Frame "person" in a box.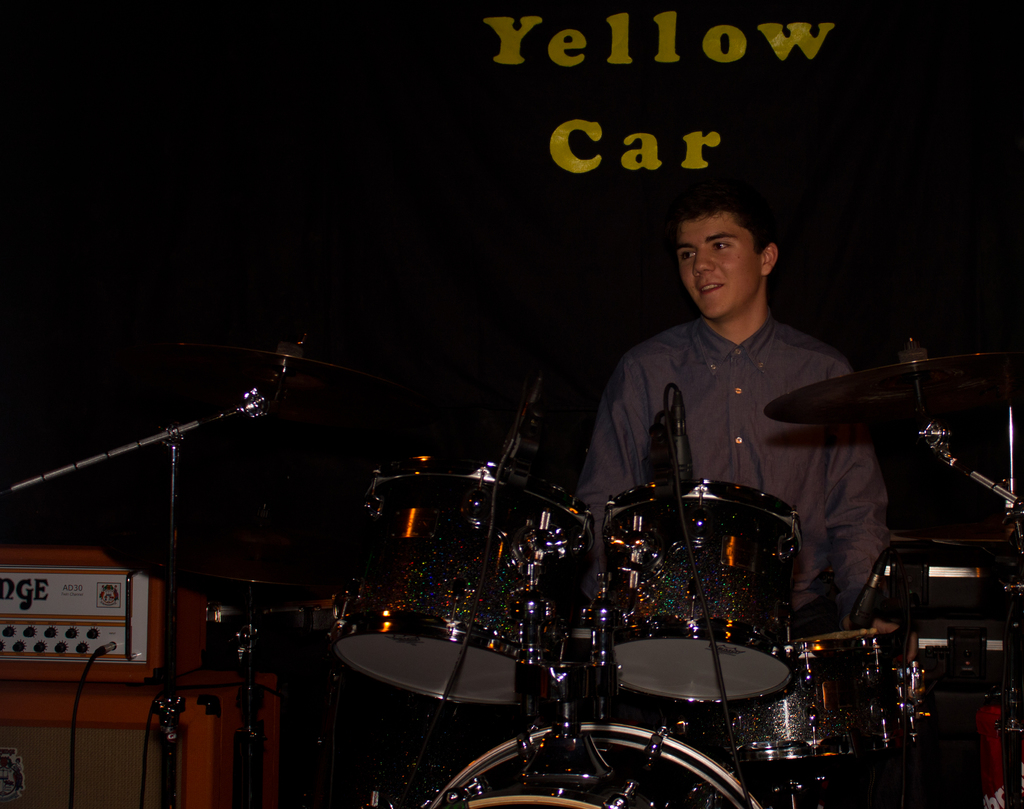
<bbox>615, 140, 856, 610</bbox>.
